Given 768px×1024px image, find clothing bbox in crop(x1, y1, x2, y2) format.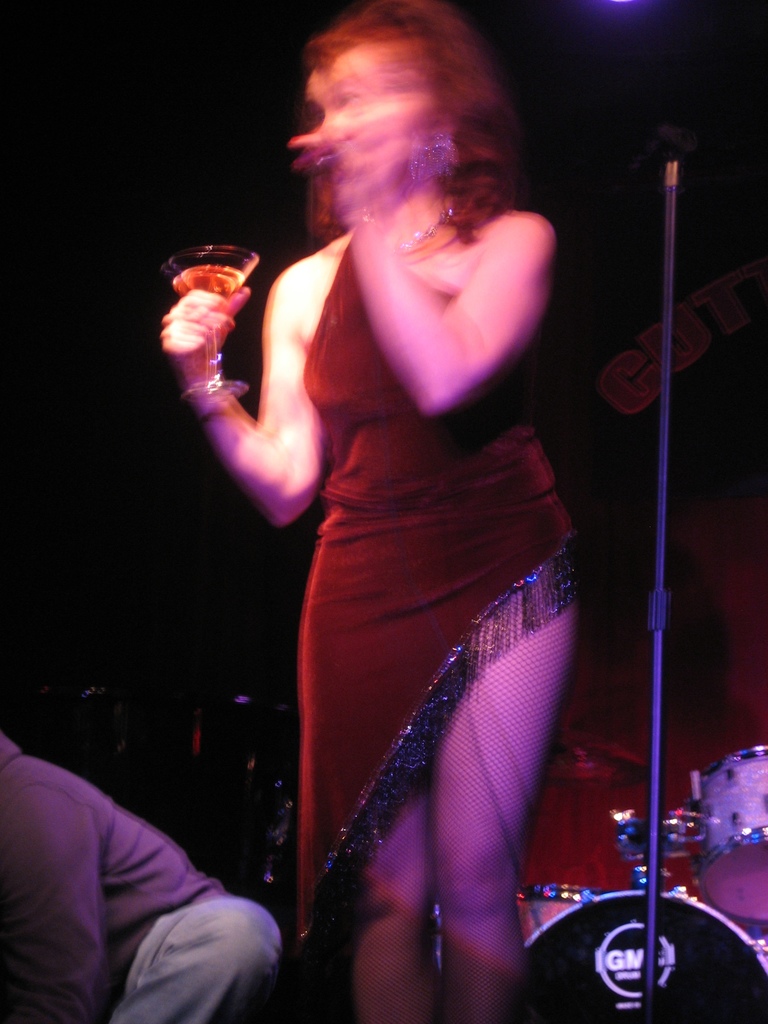
crop(244, 133, 587, 953).
